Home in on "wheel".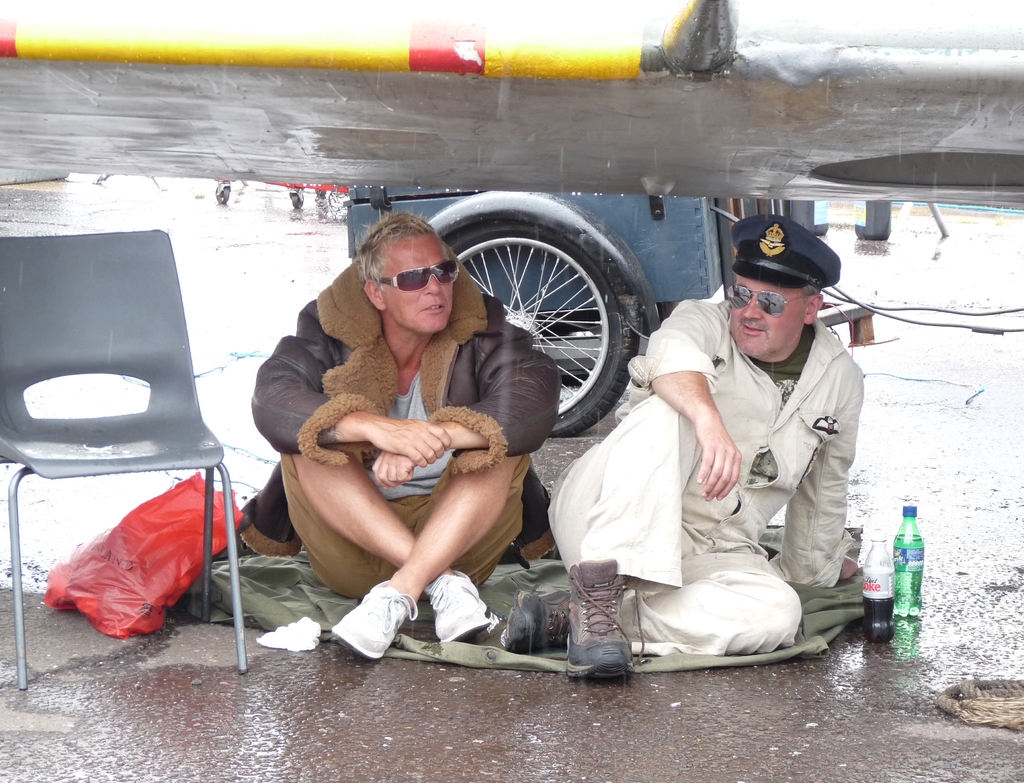
Homed in at detection(447, 213, 634, 422).
